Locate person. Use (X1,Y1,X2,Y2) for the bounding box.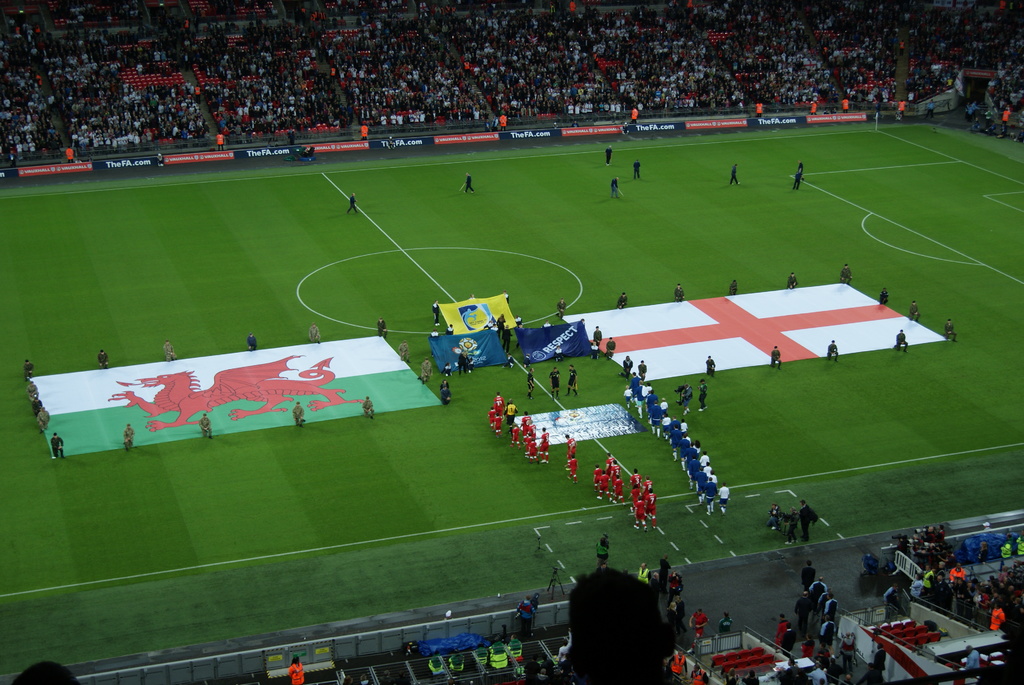
(693,443,701,478).
